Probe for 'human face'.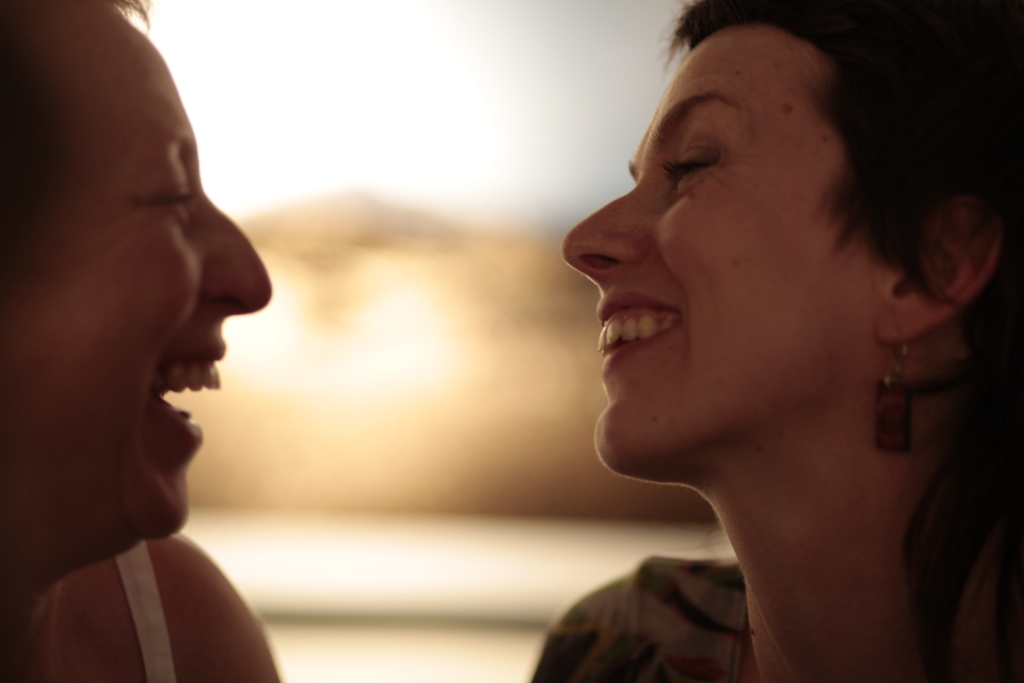
Probe result: Rect(0, 0, 274, 563).
